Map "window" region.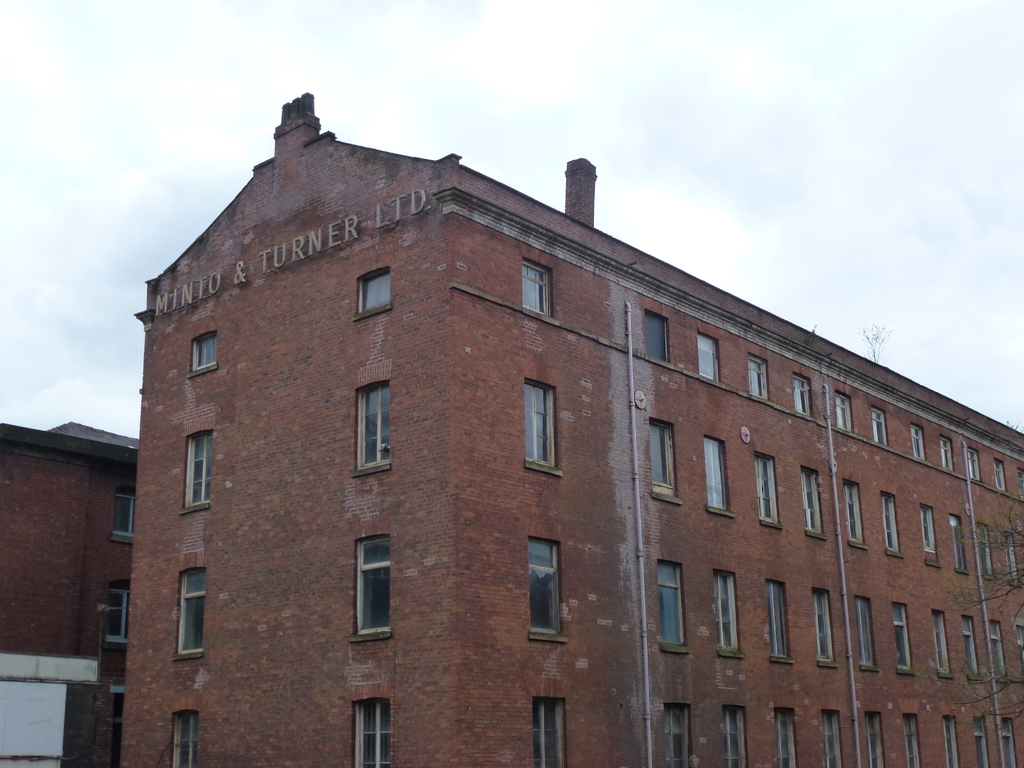
Mapped to [354, 691, 396, 767].
